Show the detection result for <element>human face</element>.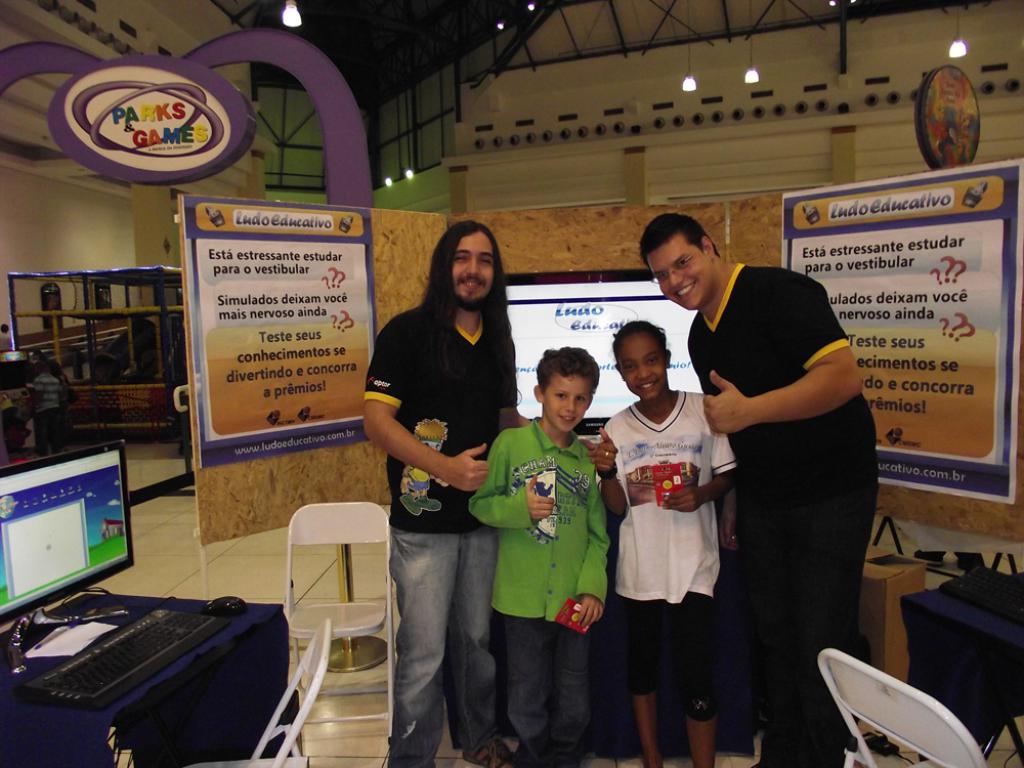
[left=620, top=334, right=665, bottom=401].
